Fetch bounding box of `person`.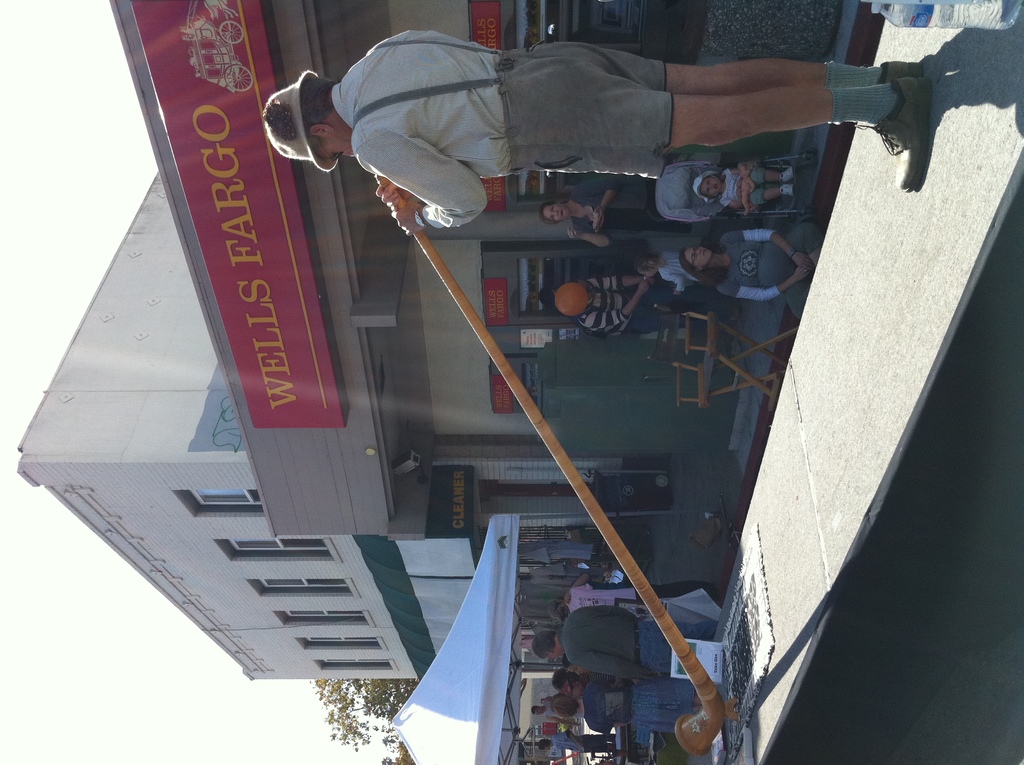
Bbox: [678,223,828,315].
